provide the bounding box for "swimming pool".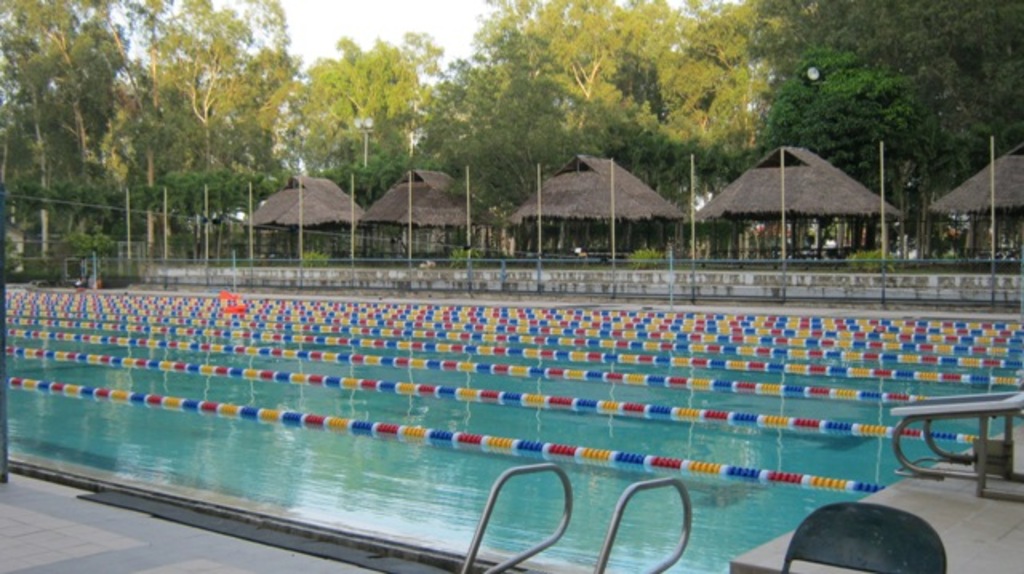
left=0, top=286, right=1022, bottom=572.
